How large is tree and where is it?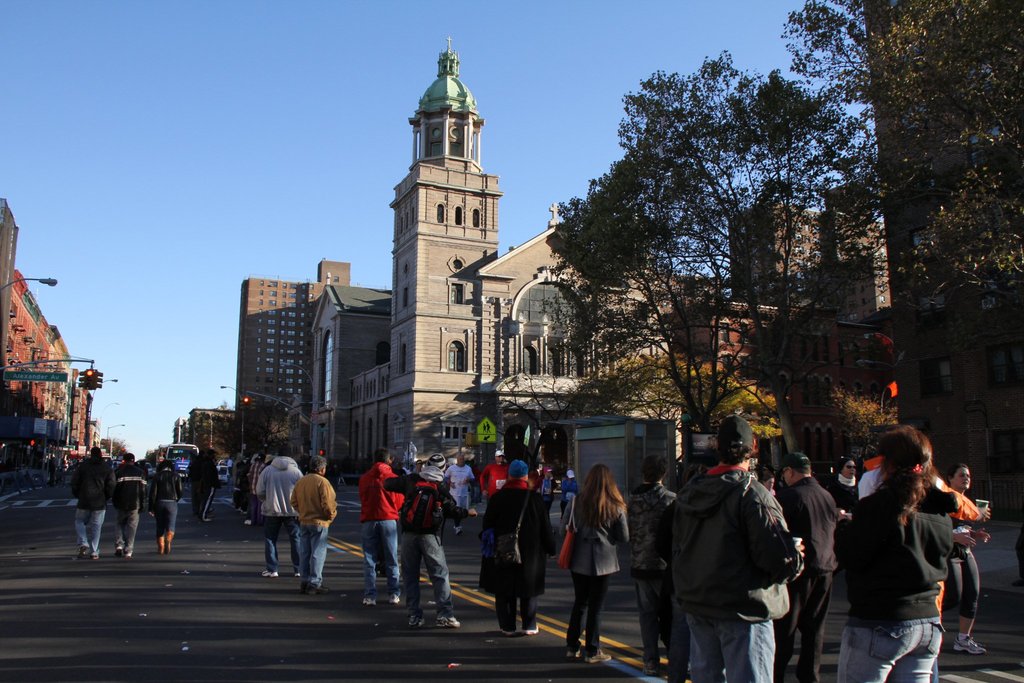
Bounding box: (left=774, top=0, right=1023, bottom=516).
